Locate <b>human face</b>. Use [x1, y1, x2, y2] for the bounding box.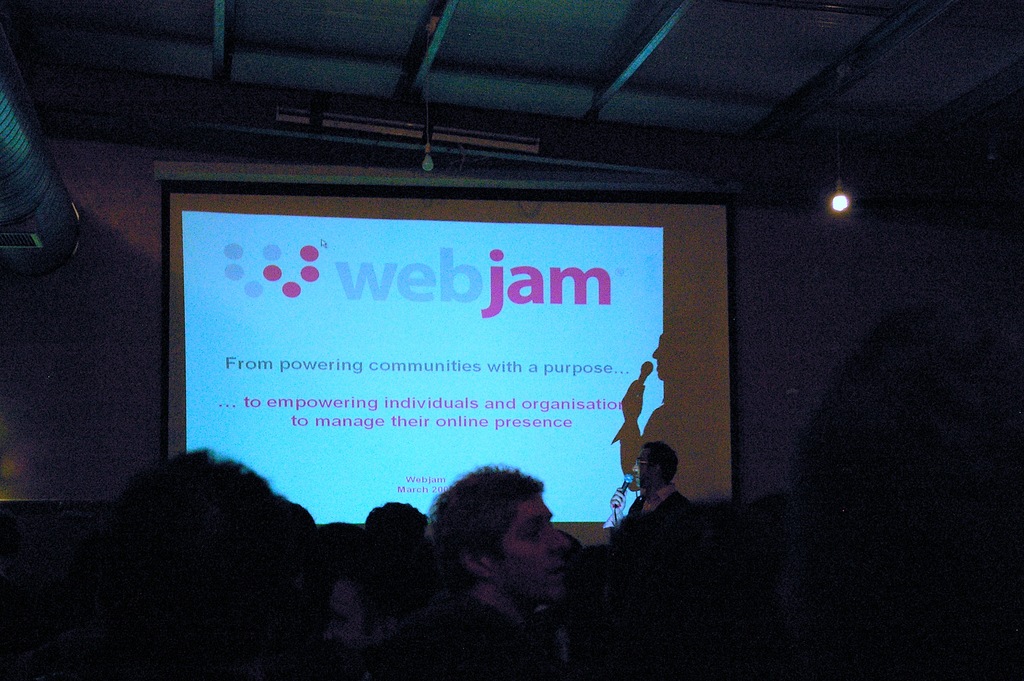
[495, 495, 568, 603].
